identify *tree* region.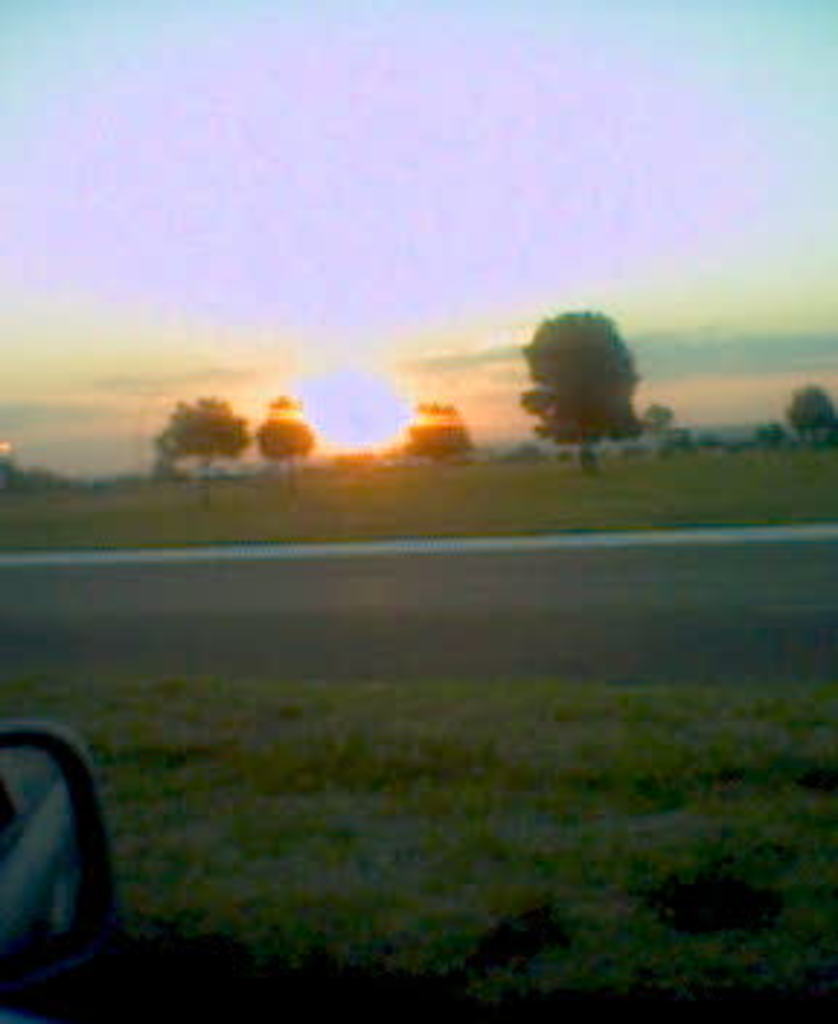
Region: (407, 401, 474, 471).
